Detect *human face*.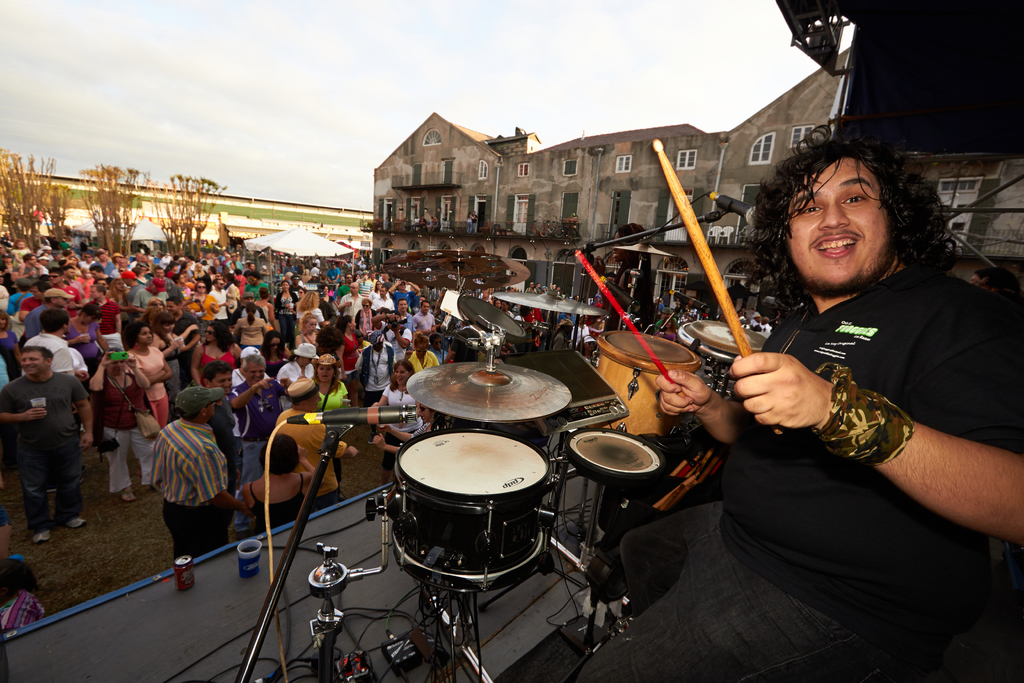
Detected at left=20, top=350, right=46, bottom=372.
